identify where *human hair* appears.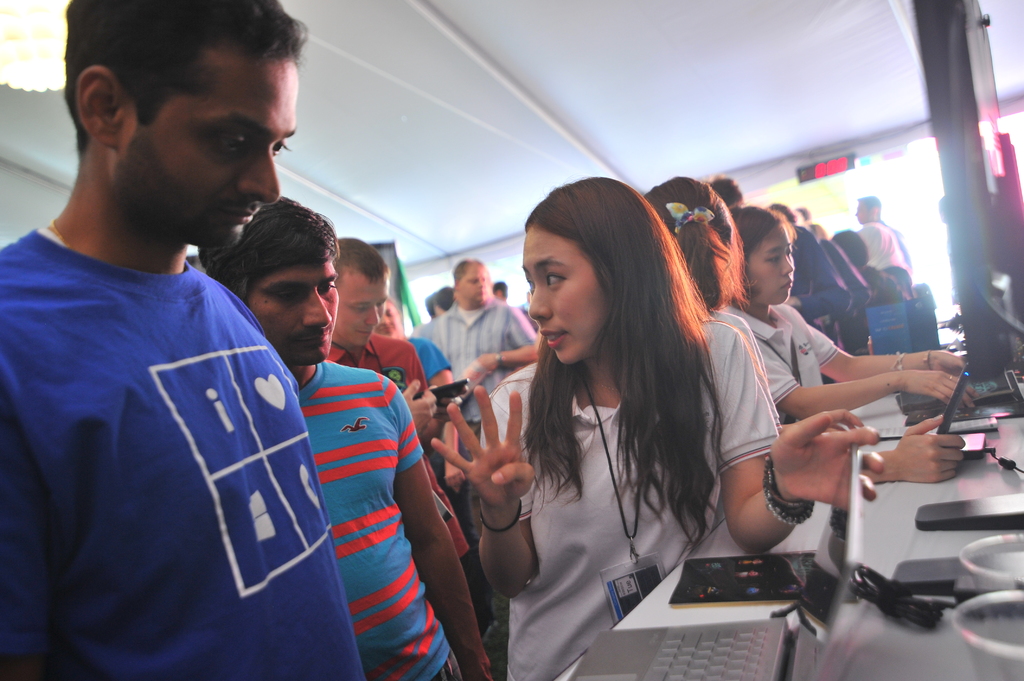
Appears at rect(732, 201, 794, 259).
